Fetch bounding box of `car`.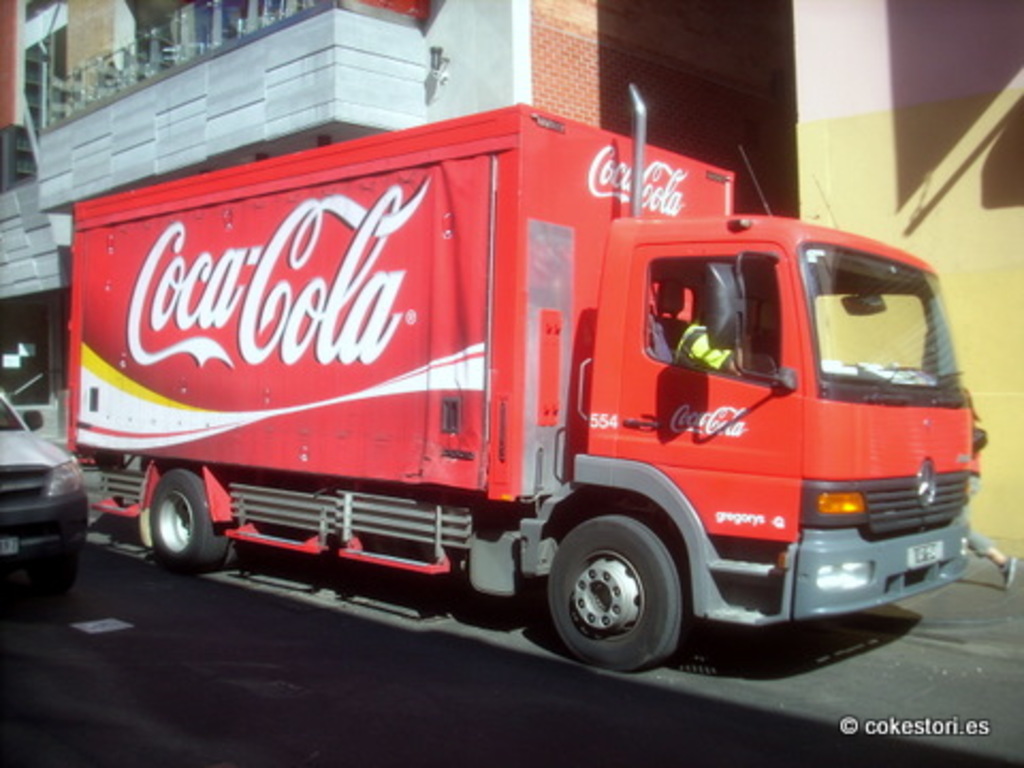
Bbox: [0,388,90,599].
